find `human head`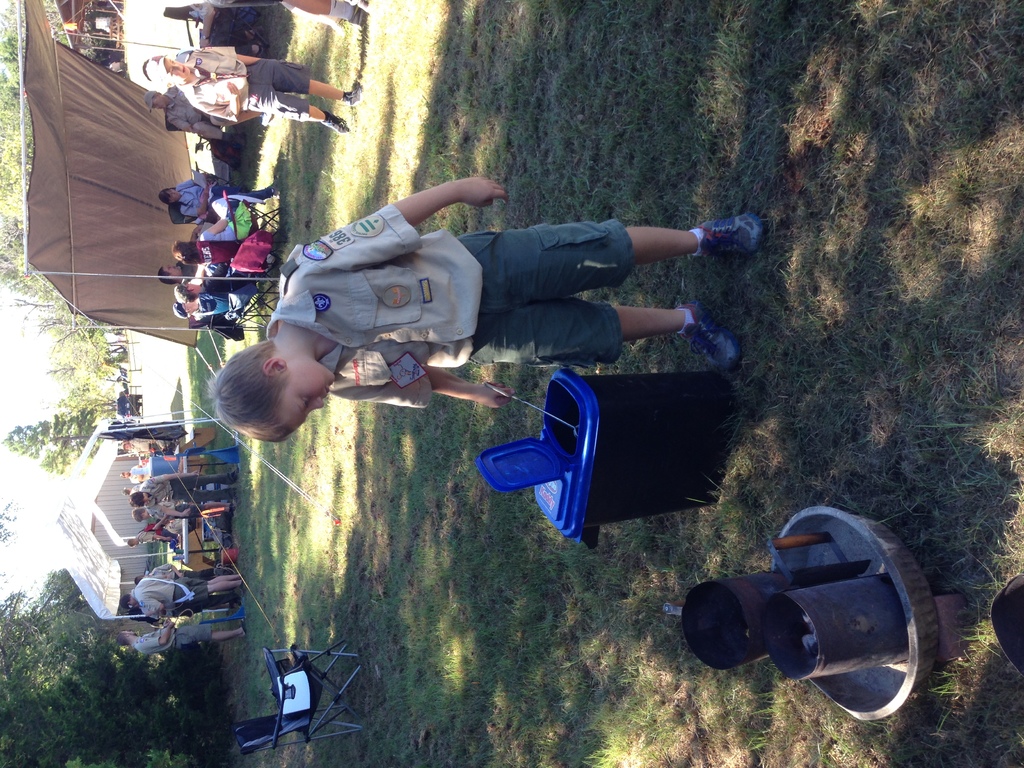
120:596:136:611
